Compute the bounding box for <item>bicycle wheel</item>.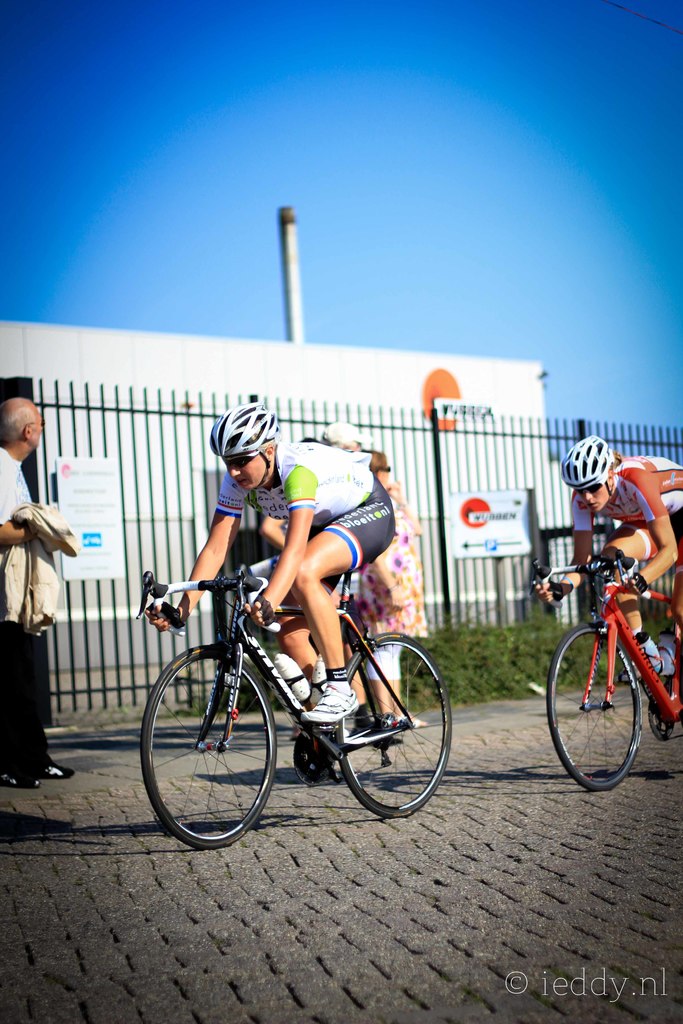
rect(331, 632, 456, 822).
